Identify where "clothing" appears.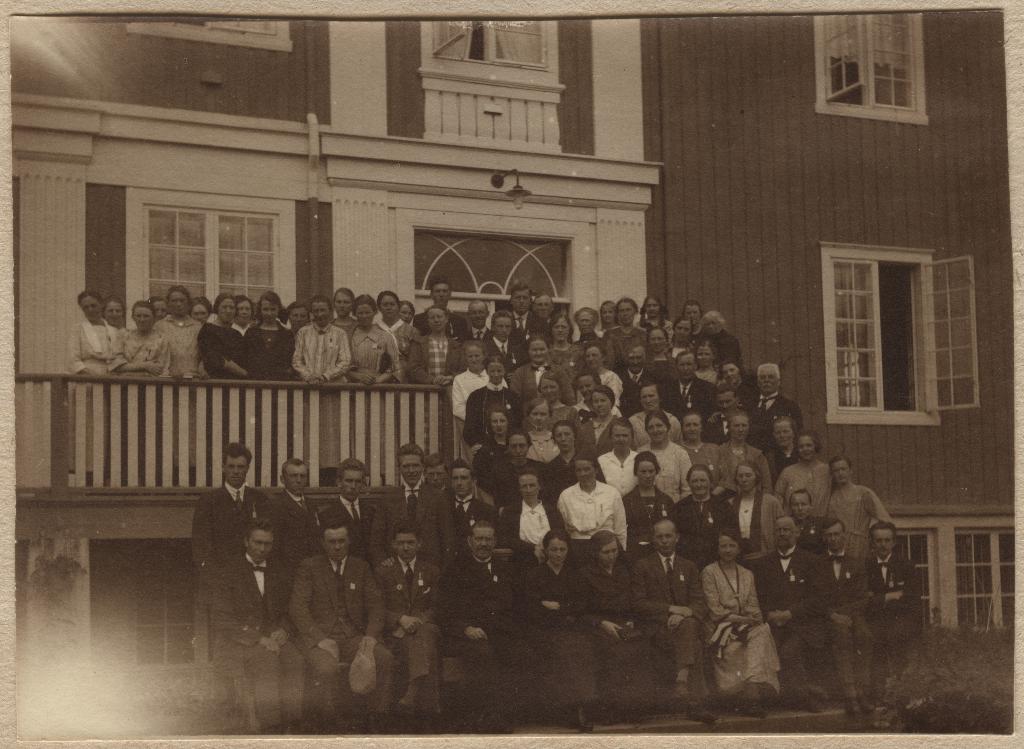
Appears at (x1=696, y1=529, x2=794, y2=713).
